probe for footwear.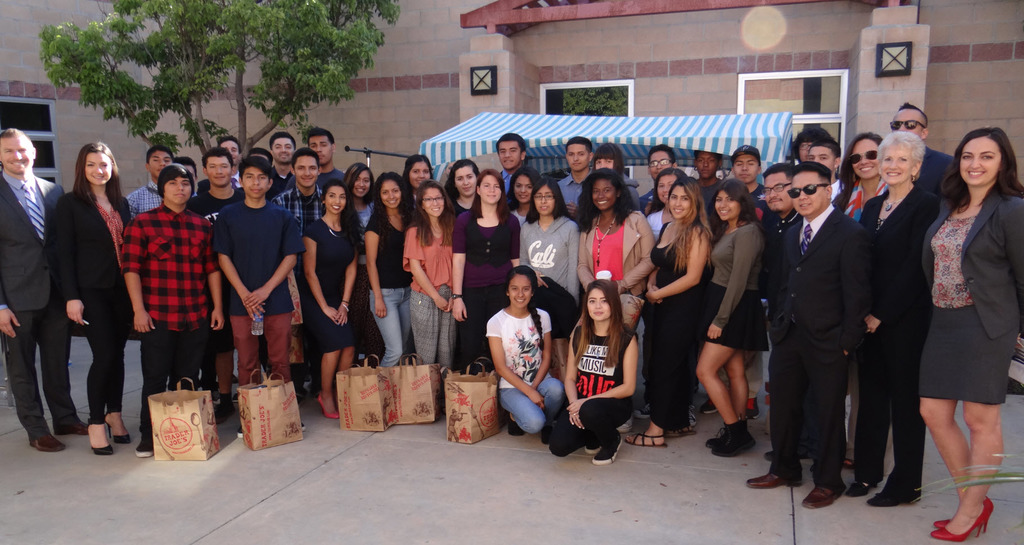
Probe result: (89,419,111,452).
